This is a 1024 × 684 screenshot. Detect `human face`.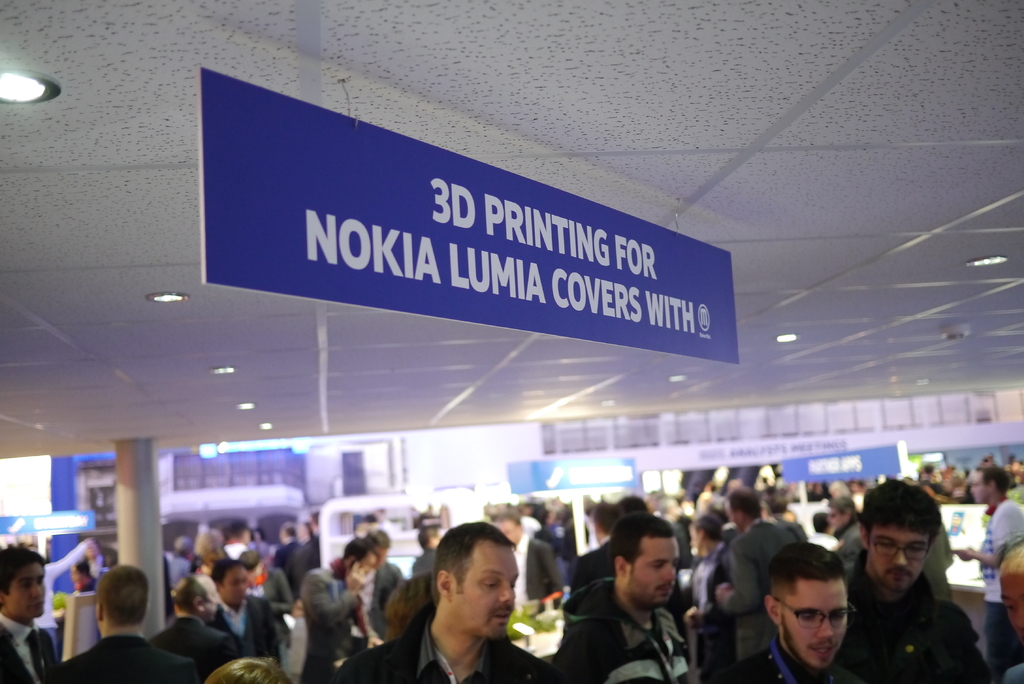
<region>785, 580, 847, 671</region>.
